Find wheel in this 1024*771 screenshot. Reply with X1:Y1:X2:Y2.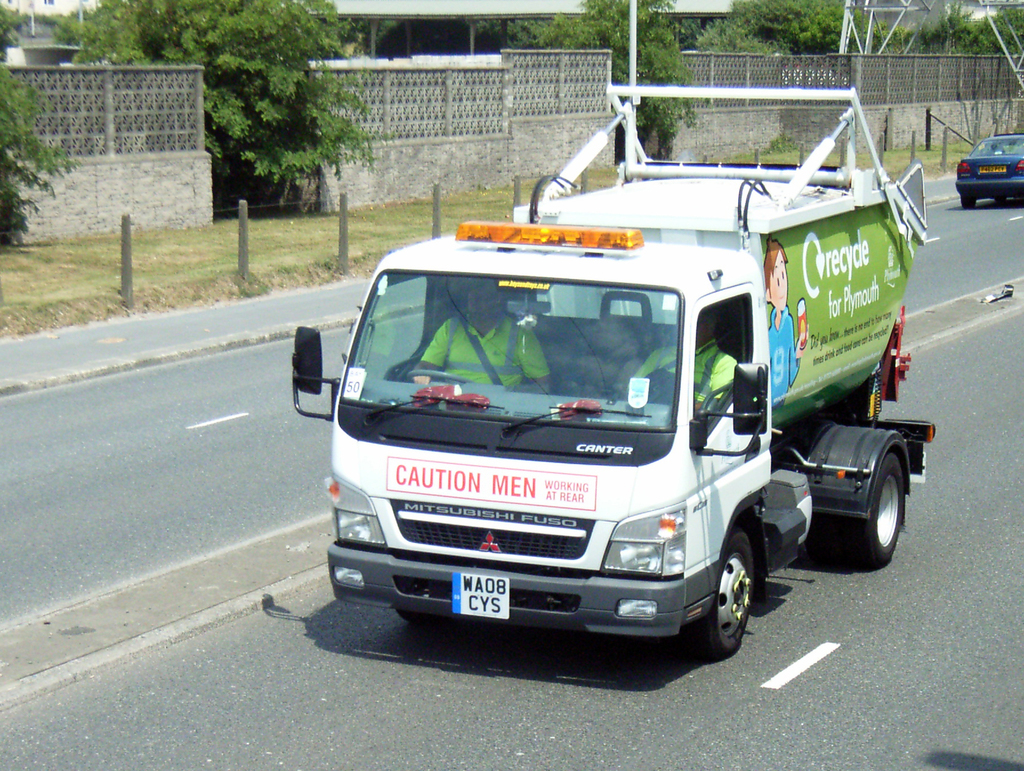
403:371:476:386.
